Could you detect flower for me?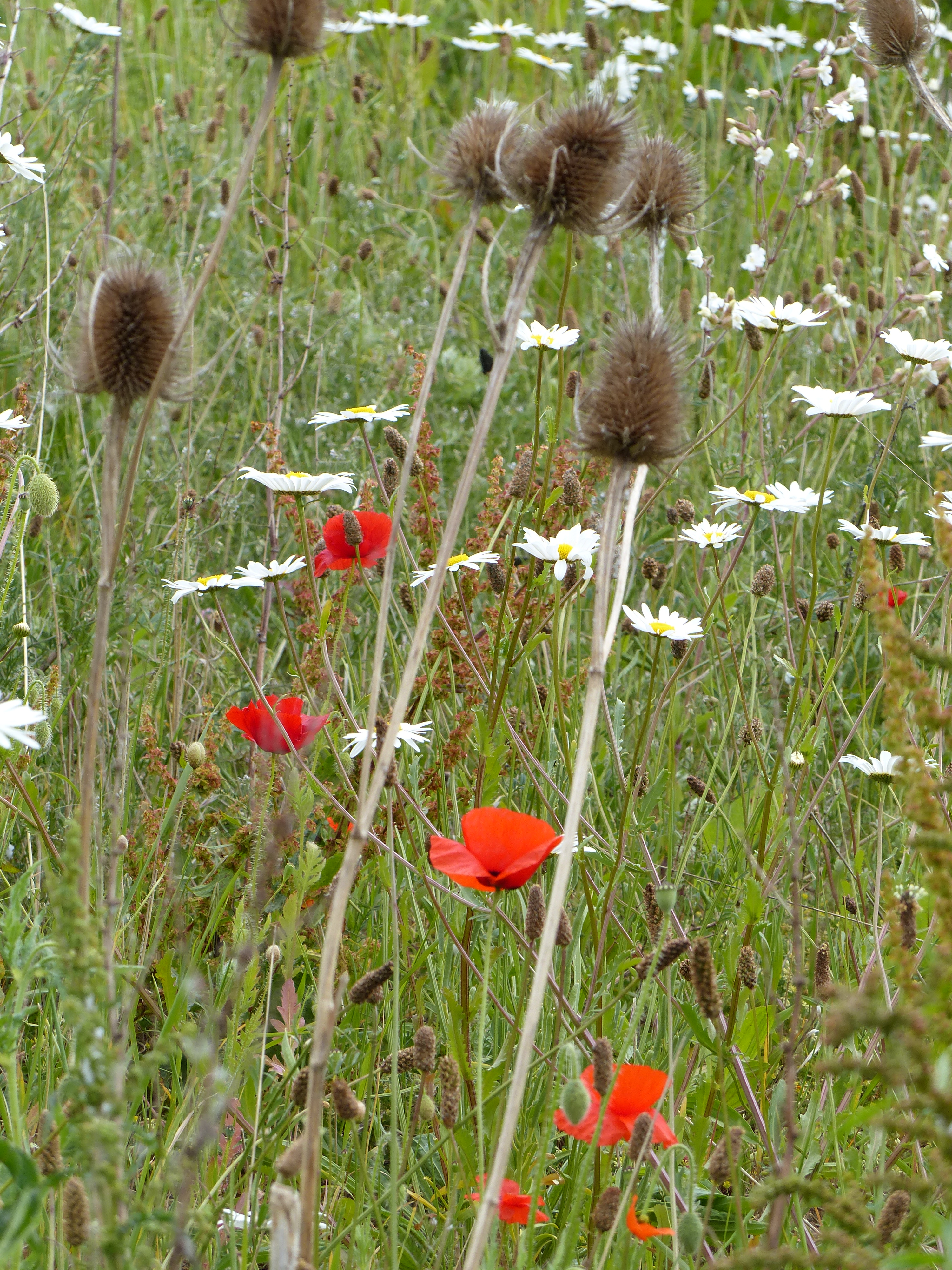
Detection result: [132,251,183,288].
